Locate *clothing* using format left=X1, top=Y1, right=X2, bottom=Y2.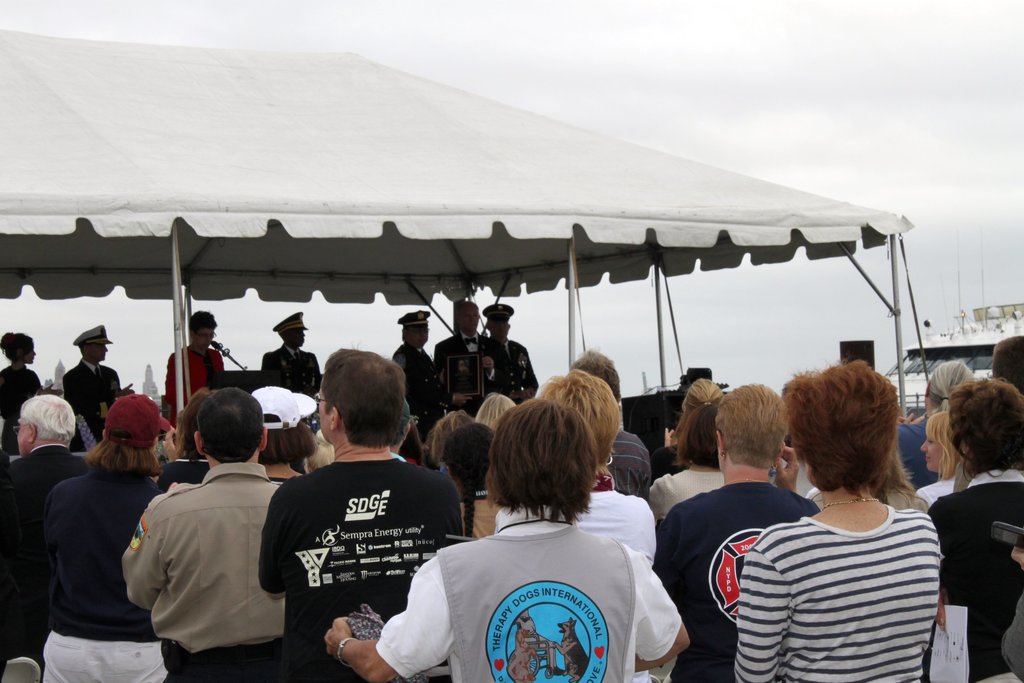
left=0, top=439, right=86, bottom=682.
